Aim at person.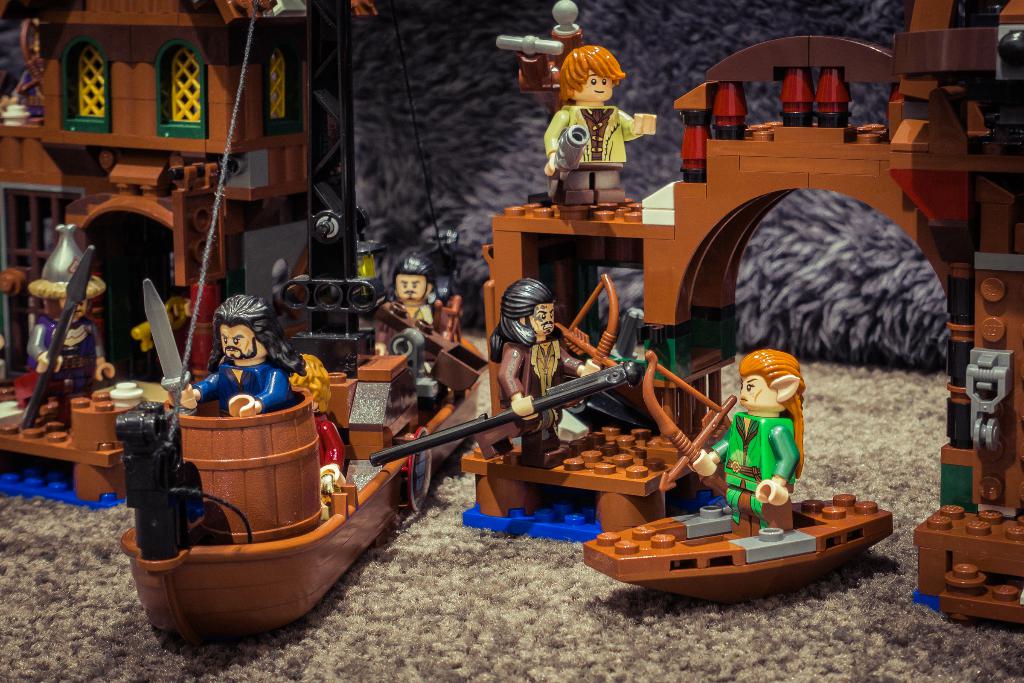
Aimed at box(33, 220, 113, 422).
